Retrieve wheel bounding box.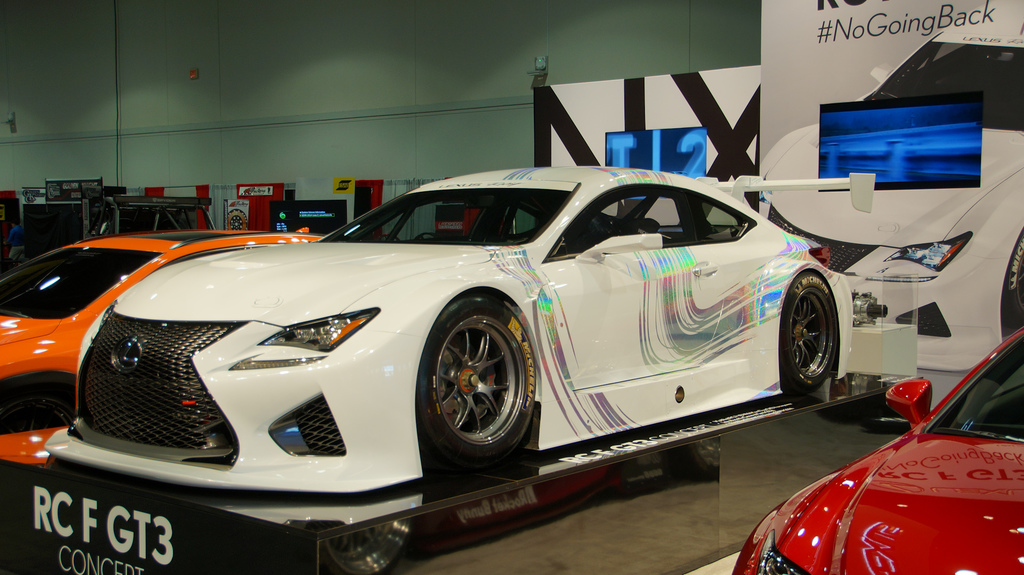
Bounding box: 1005/239/1023/329.
